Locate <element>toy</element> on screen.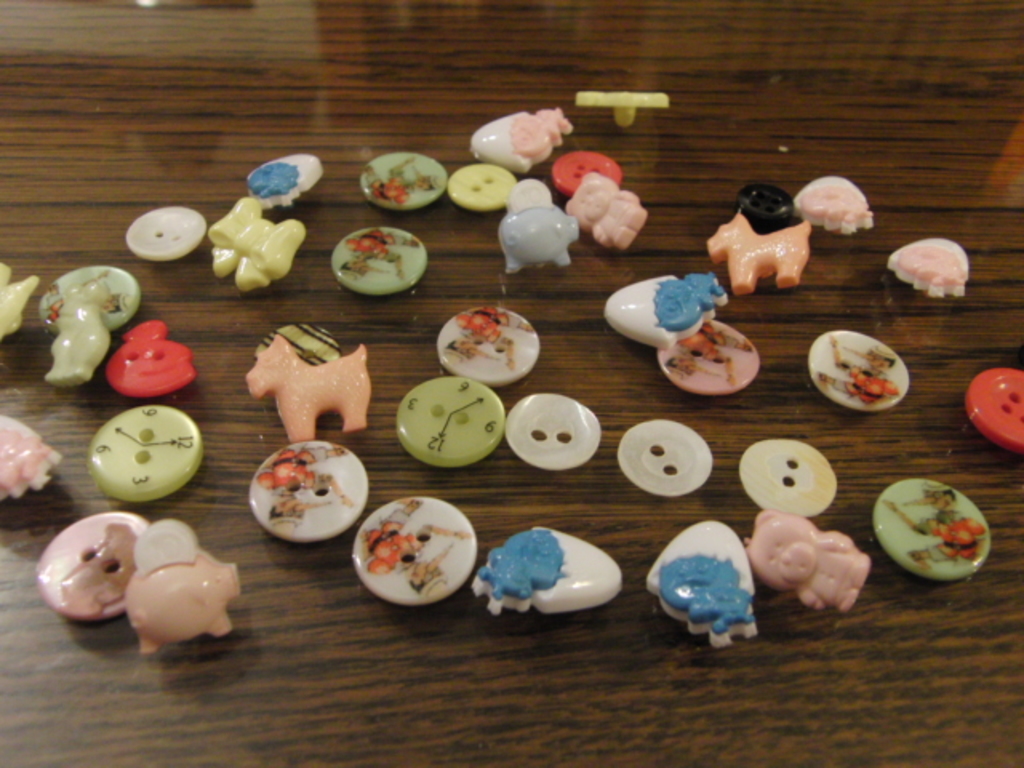
On screen at {"x1": 704, "y1": 210, "x2": 810, "y2": 298}.
